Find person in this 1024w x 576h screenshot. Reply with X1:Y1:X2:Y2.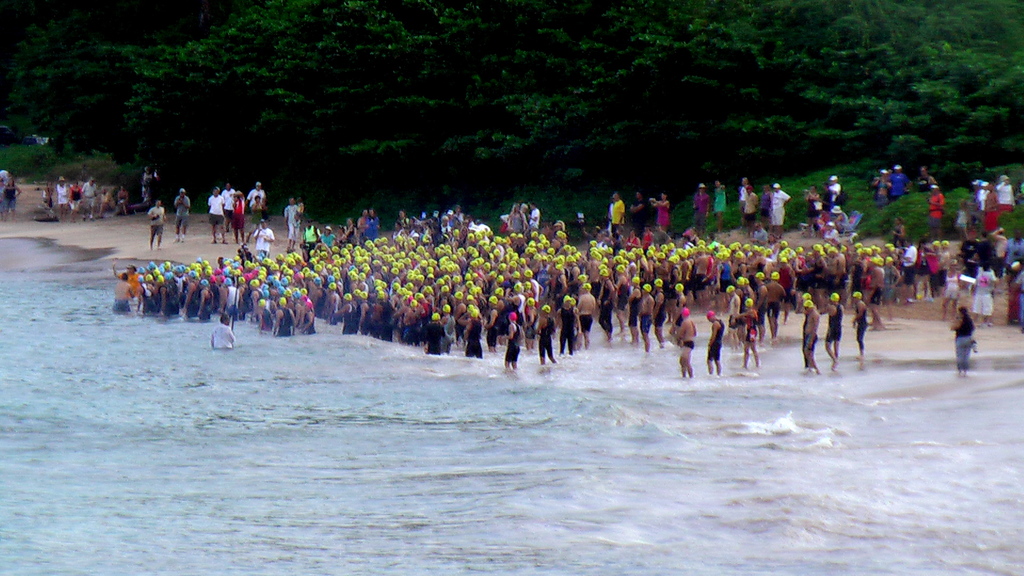
610:196:628:227.
